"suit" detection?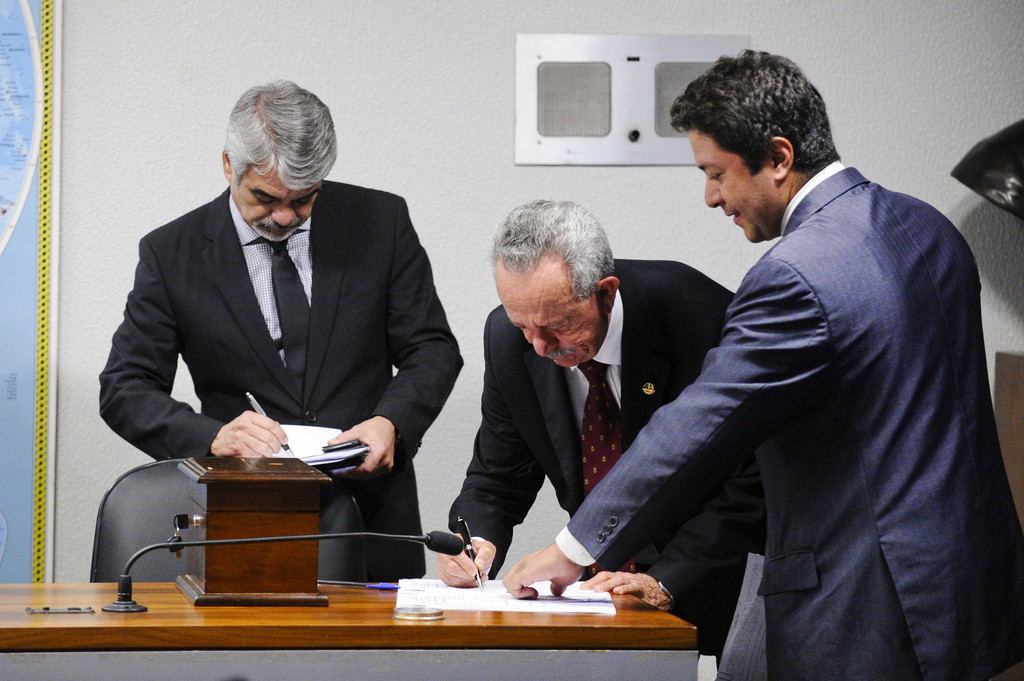
select_region(552, 156, 1023, 680)
